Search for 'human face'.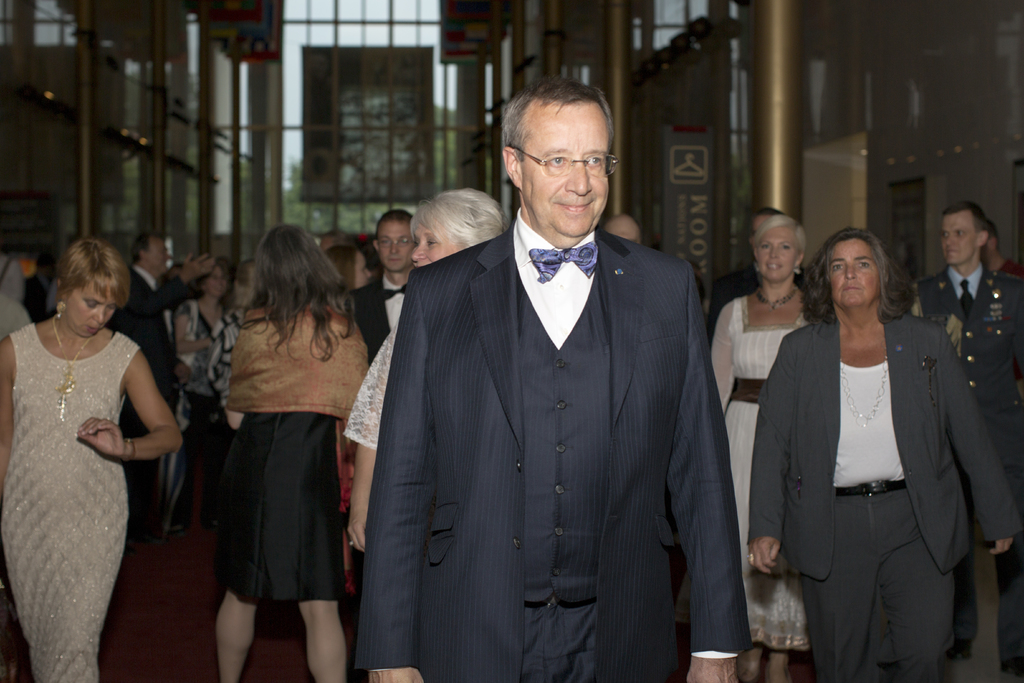
Found at 941 213 977 267.
